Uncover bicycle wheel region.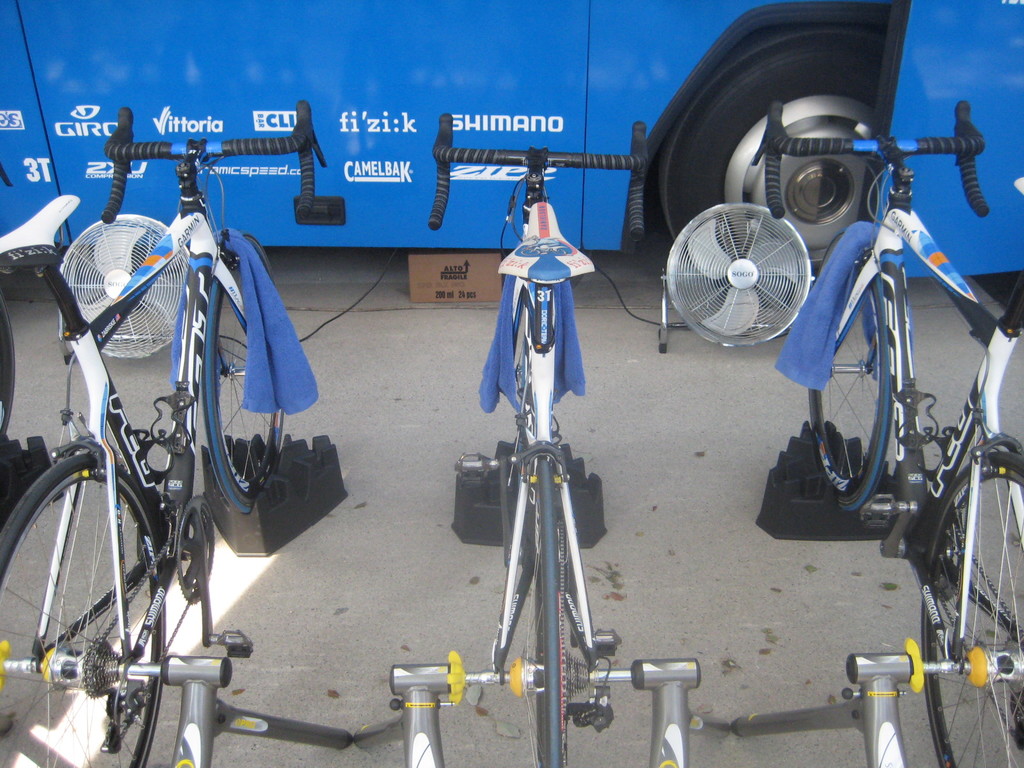
Uncovered: 922:449:1023:767.
